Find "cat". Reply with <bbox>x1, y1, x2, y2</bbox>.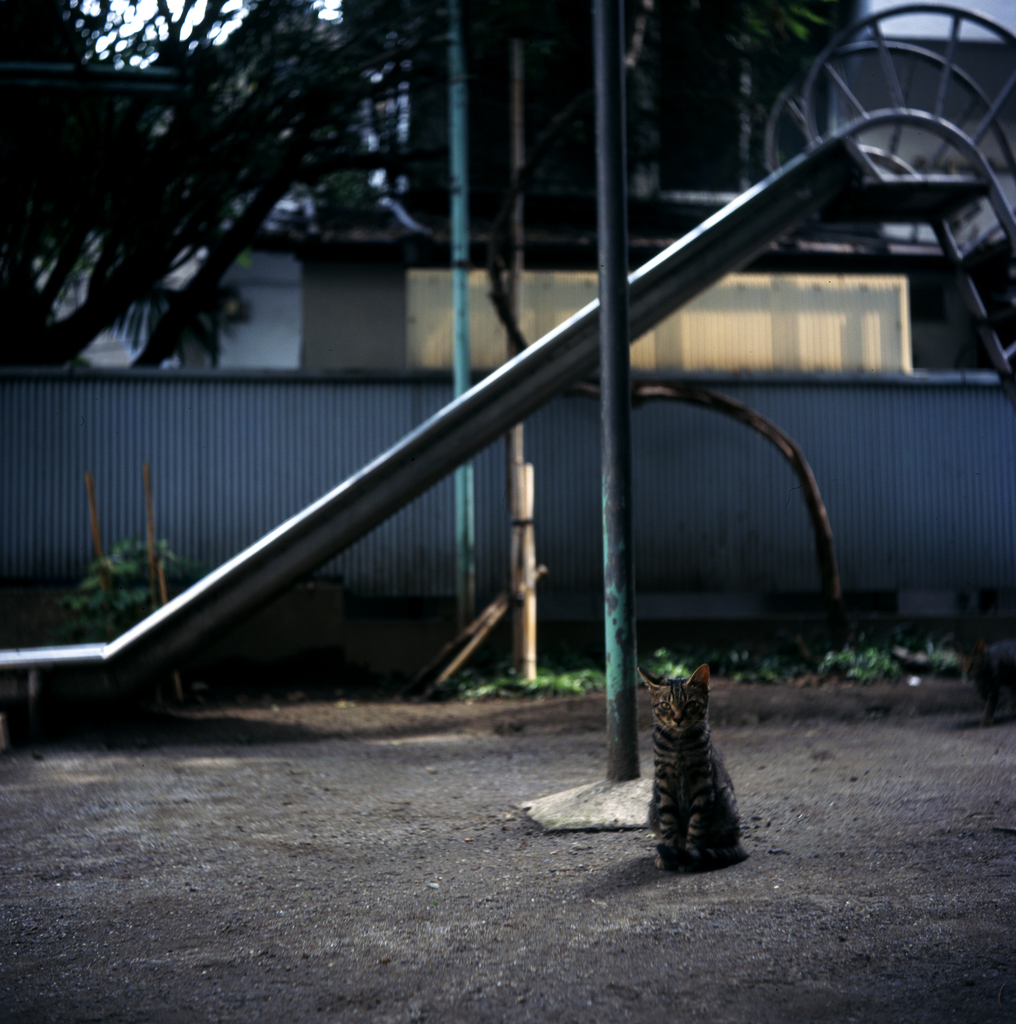
<bbox>638, 671, 744, 868</bbox>.
